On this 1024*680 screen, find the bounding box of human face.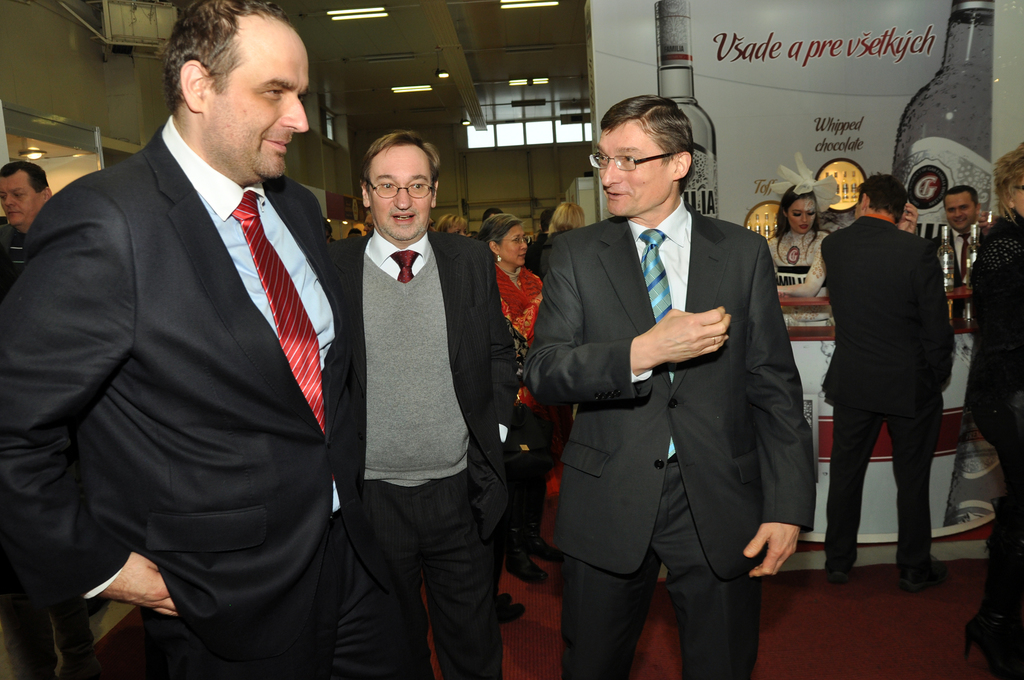
Bounding box: pyautogui.locateOnScreen(368, 142, 430, 239).
